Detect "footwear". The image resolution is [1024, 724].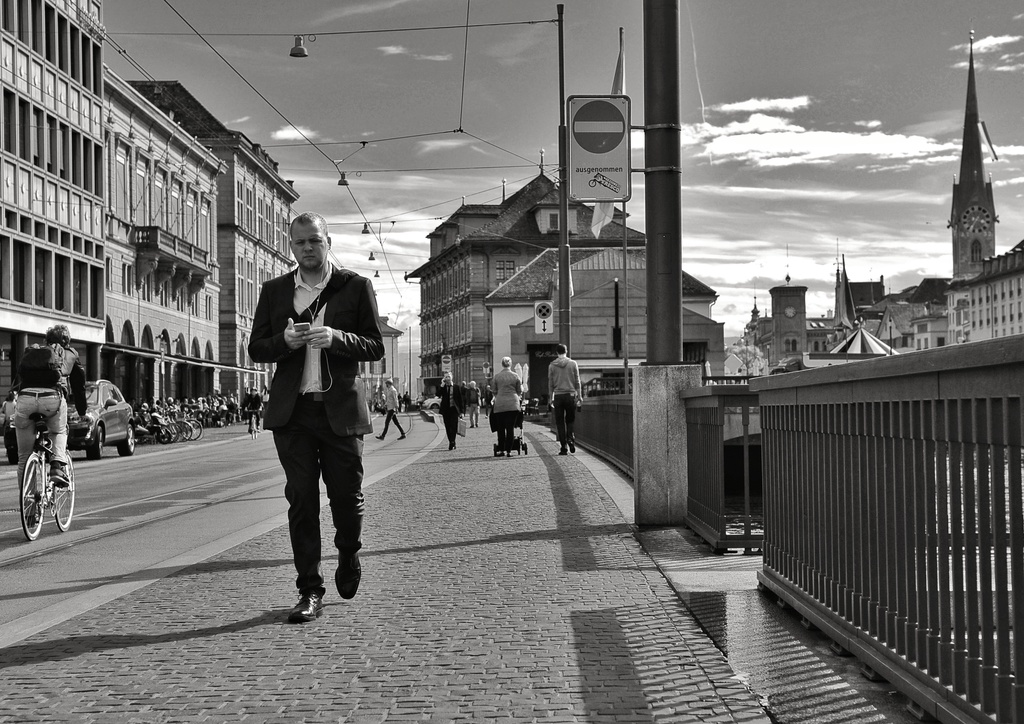
x1=372 y1=431 x2=387 y2=443.
